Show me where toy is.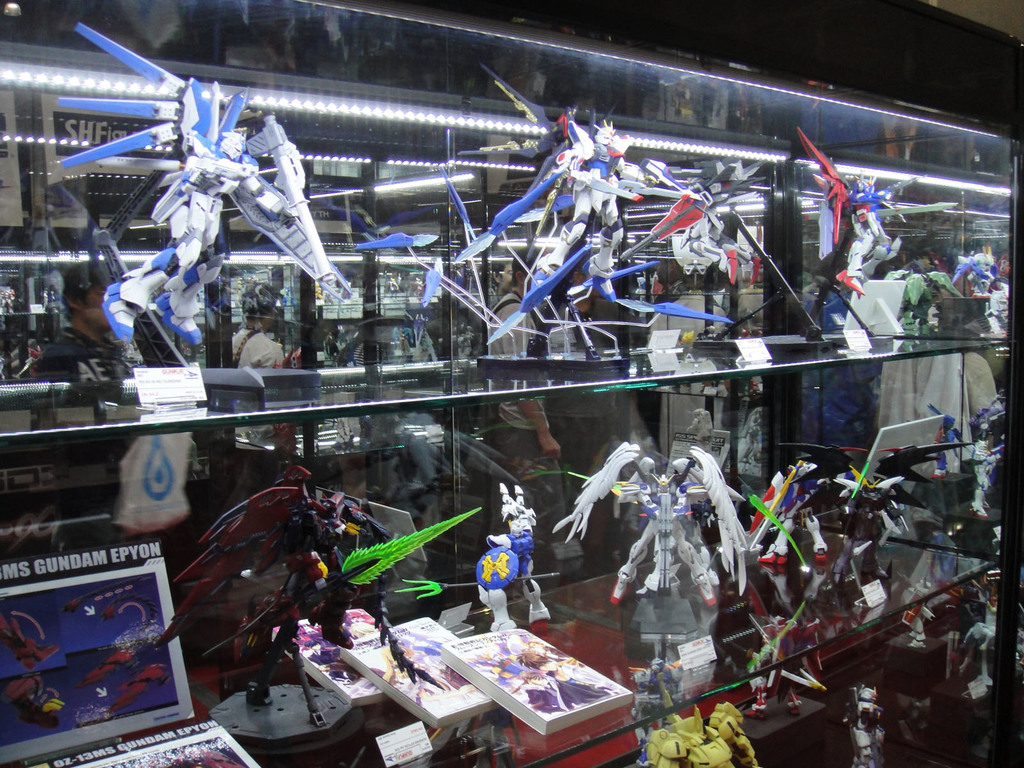
toy is at x1=842 y1=685 x2=882 y2=767.
